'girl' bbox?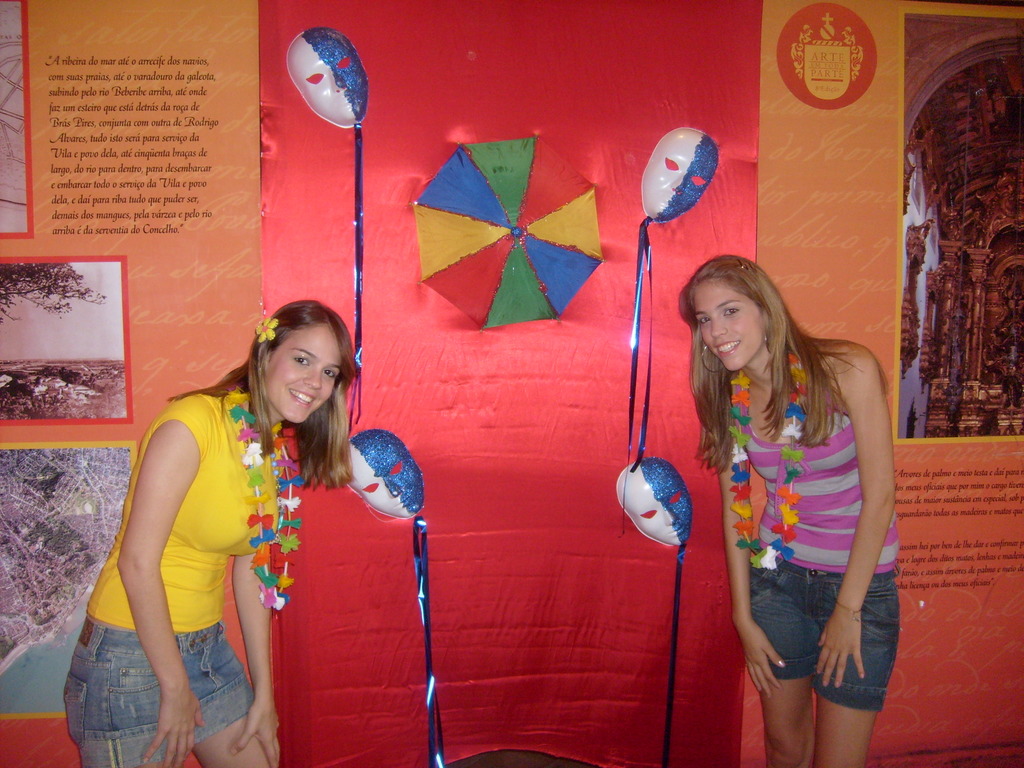
61/297/356/767
